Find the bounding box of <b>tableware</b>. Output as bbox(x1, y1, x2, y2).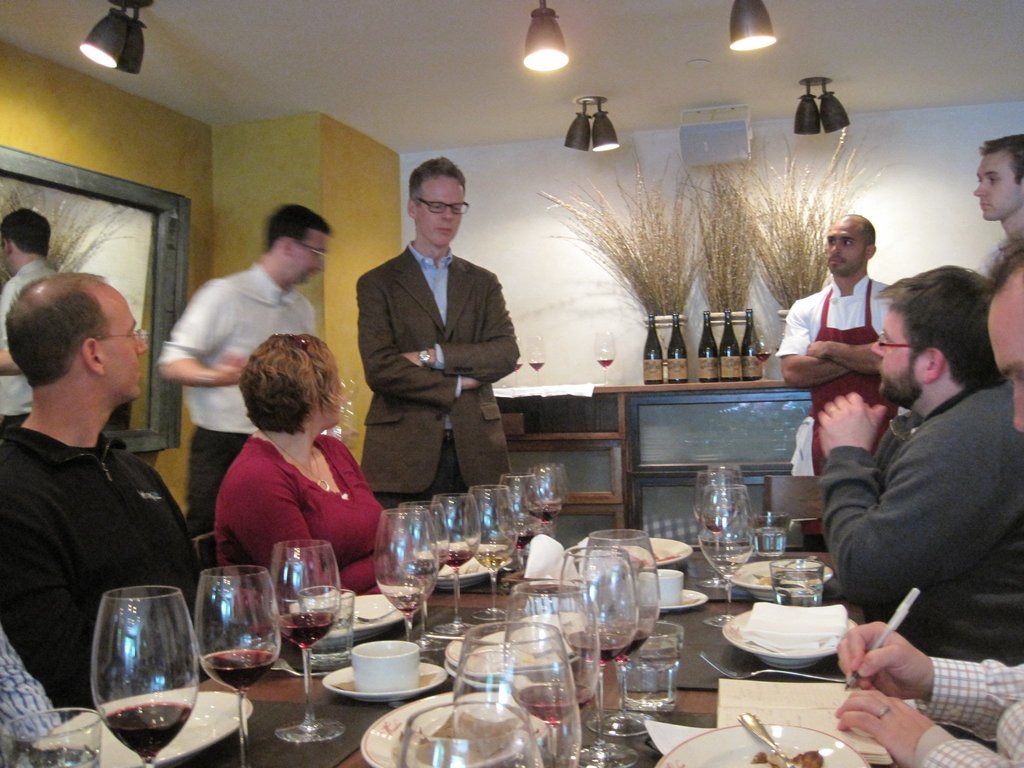
bbox(728, 558, 837, 600).
